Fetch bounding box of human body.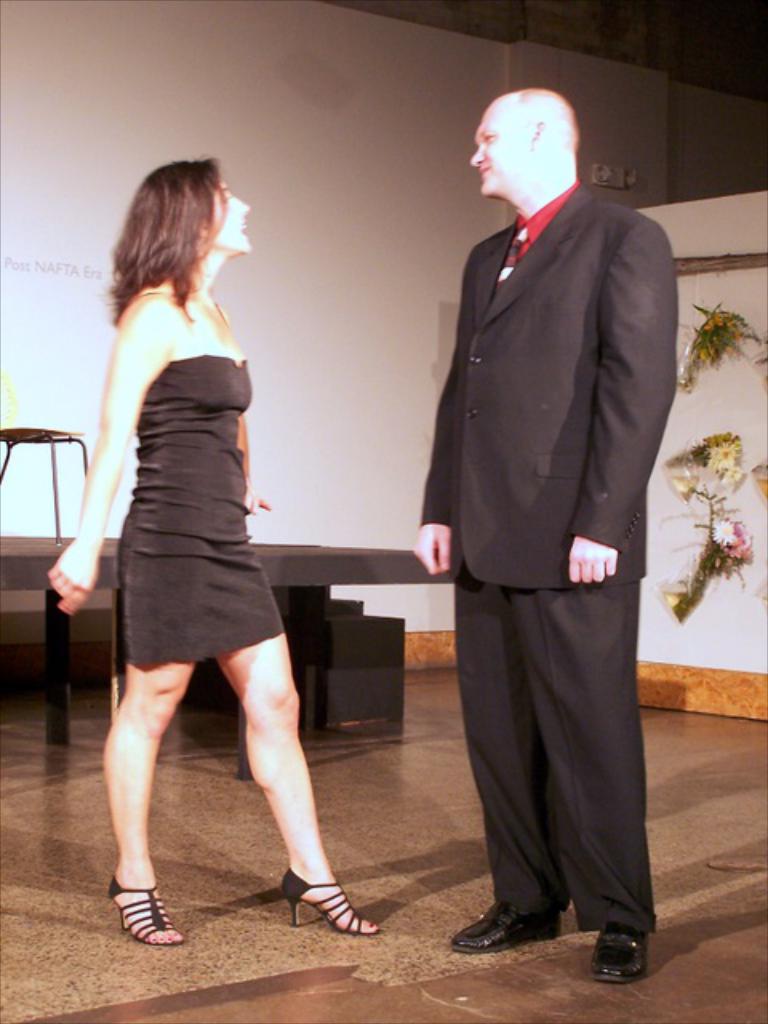
Bbox: [93,154,317,915].
